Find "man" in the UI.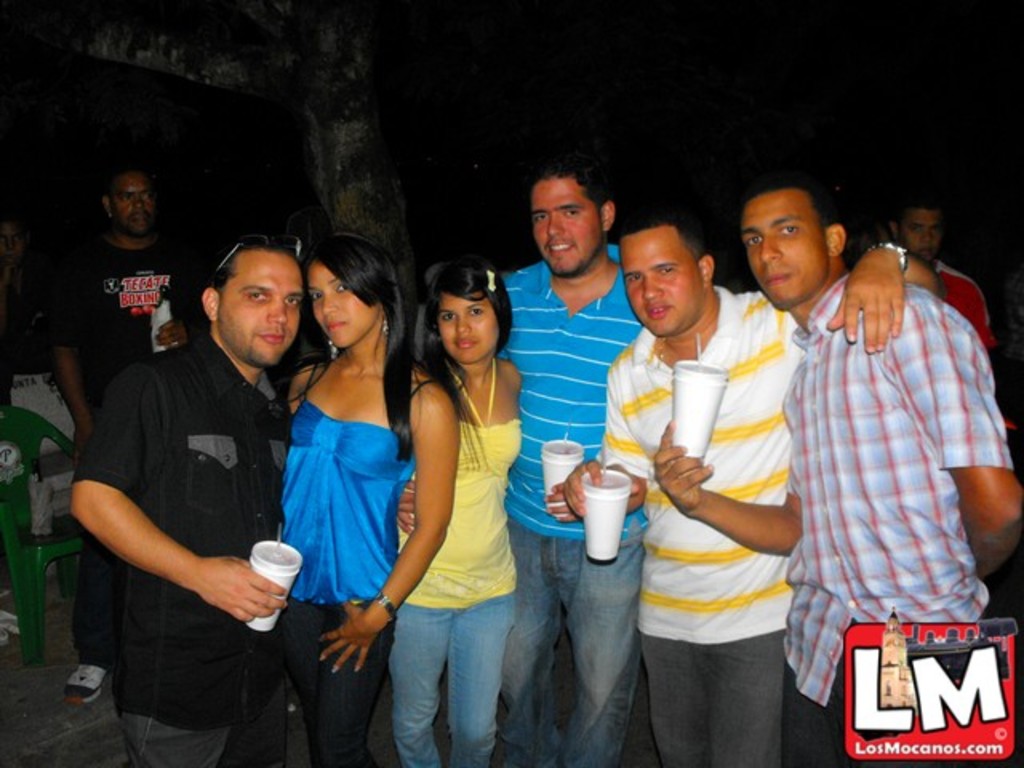
UI element at rect(51, 168, 194, 699).
